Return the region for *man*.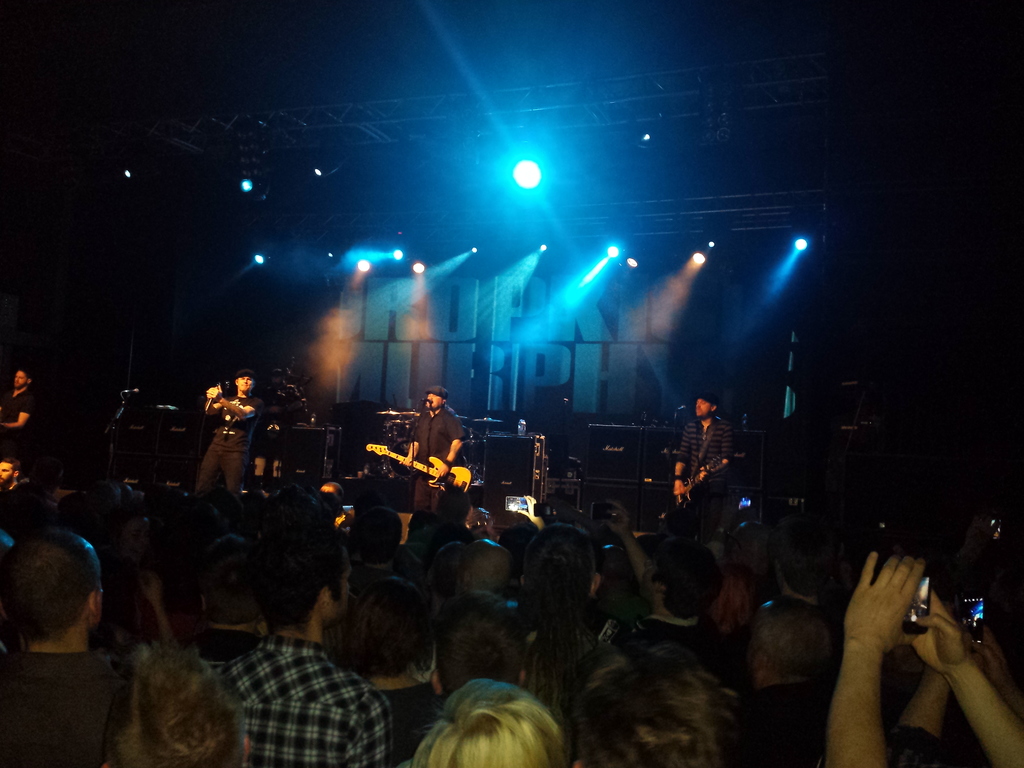
BBox(401, 375, 460, 515).
